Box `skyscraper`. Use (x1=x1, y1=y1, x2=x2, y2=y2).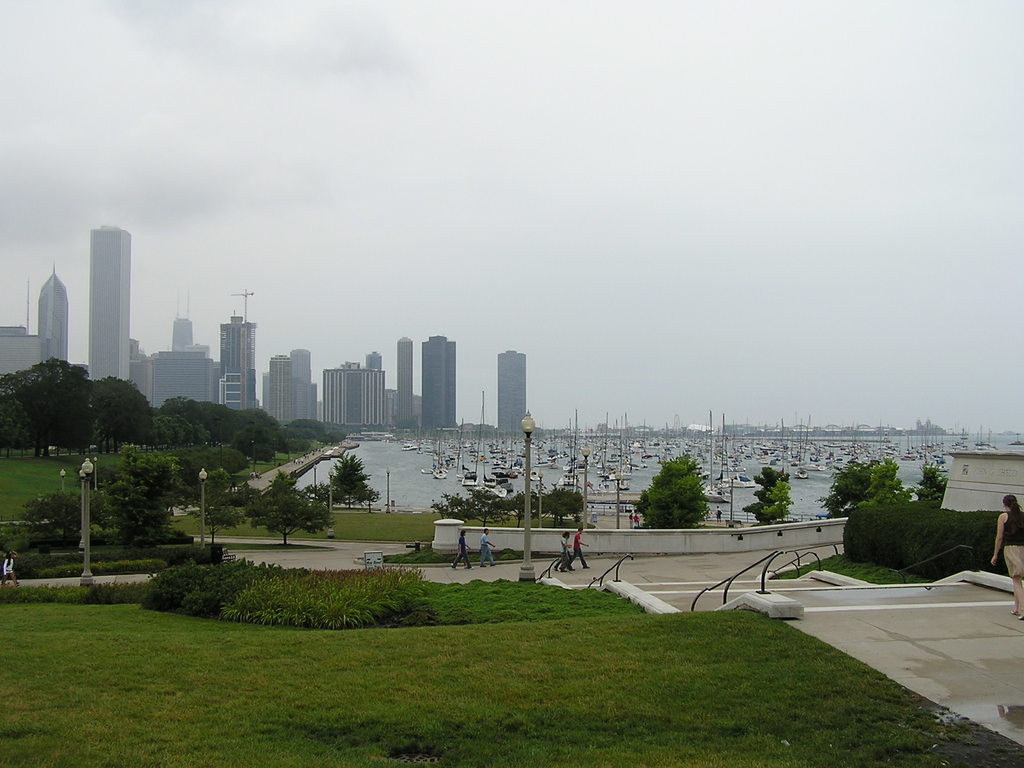
(x1=83, y1=225, x2=131, y2=388).
